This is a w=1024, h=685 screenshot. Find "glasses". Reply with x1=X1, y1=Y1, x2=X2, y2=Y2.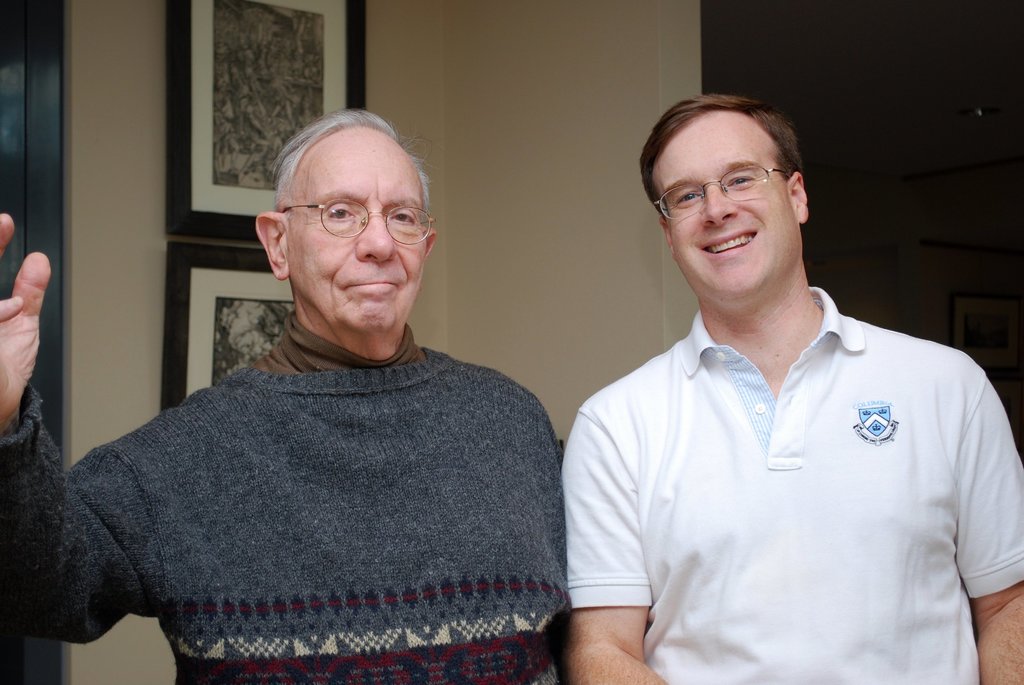
x1=271, y1=199, x2=439, y2=242.
